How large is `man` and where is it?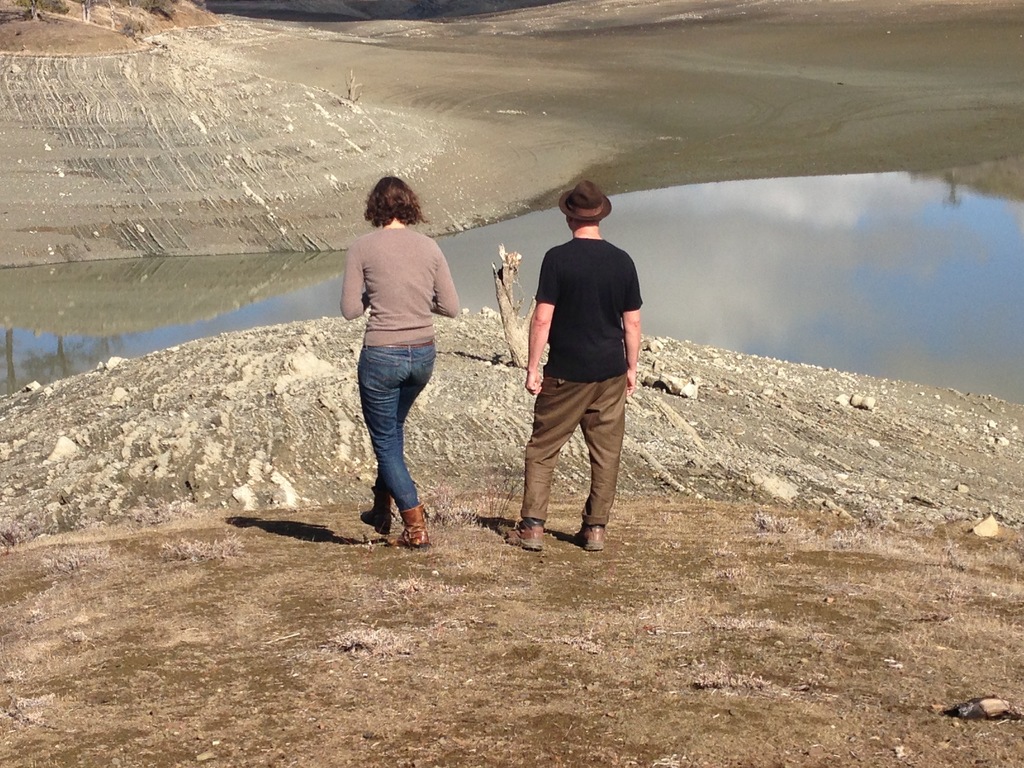
Bounding box: detection(504, 173, 650, 584).
